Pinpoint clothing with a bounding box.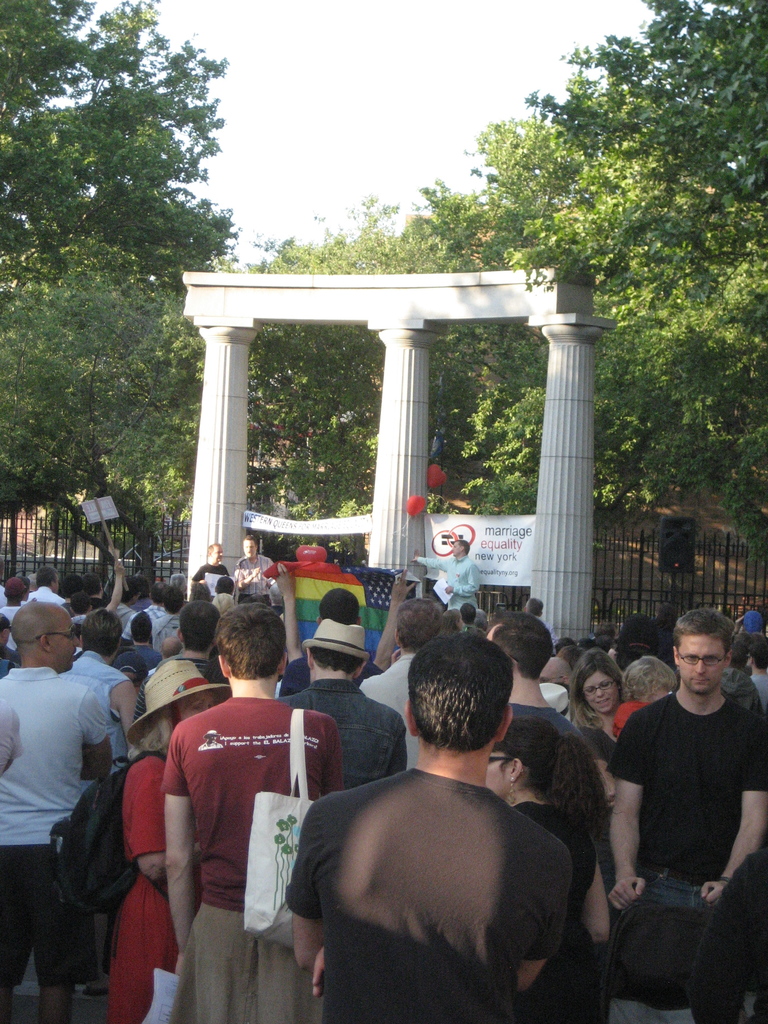
[x1=608, y1=692, x2=762, y2=1023].
